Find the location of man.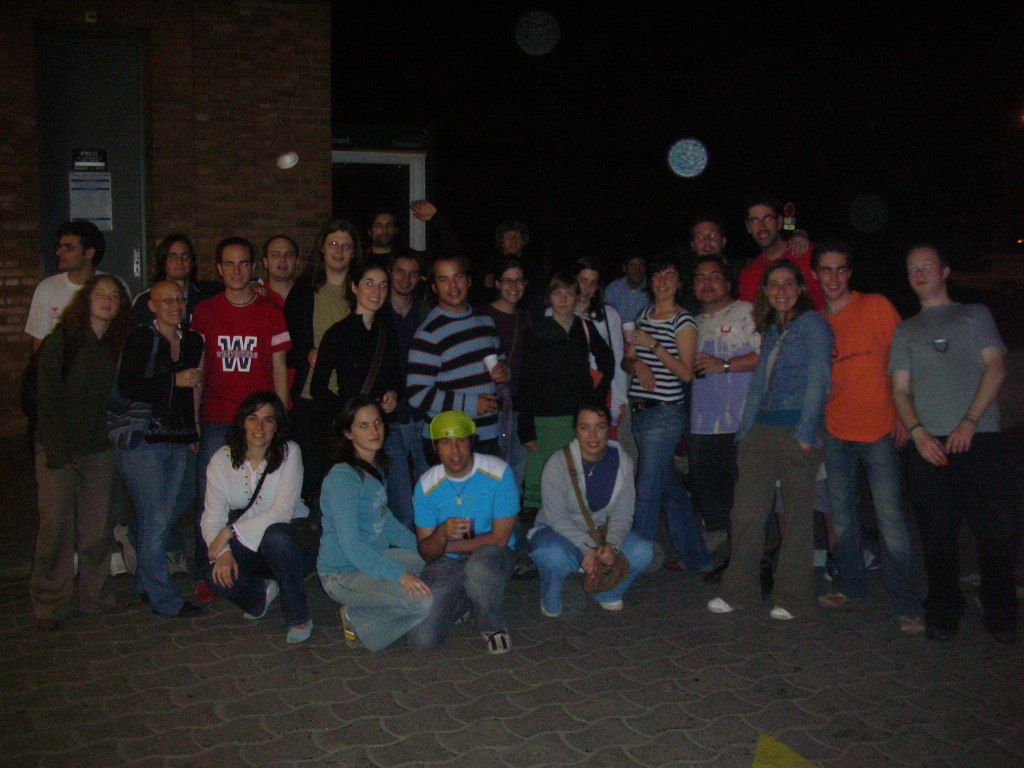
Location: pyautogui.locateOnScreen(600, 250, 644, 329).
